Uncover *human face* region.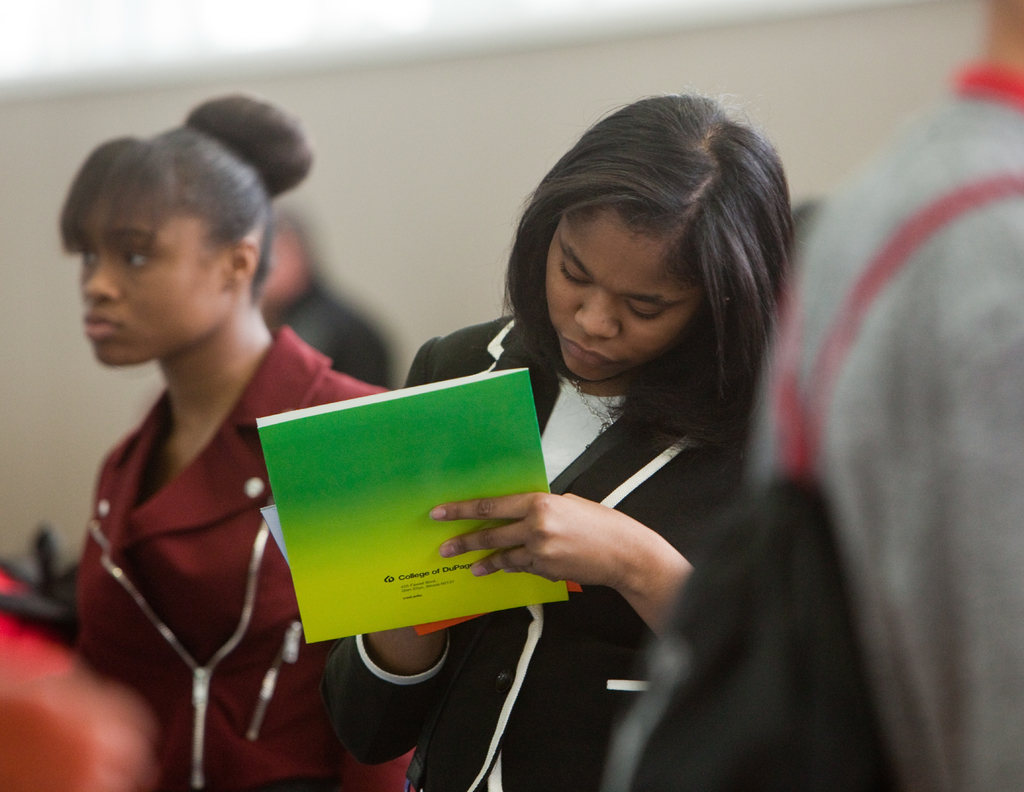
Uncovered: (x1=548, y1=204, x2=705, y2=388).
